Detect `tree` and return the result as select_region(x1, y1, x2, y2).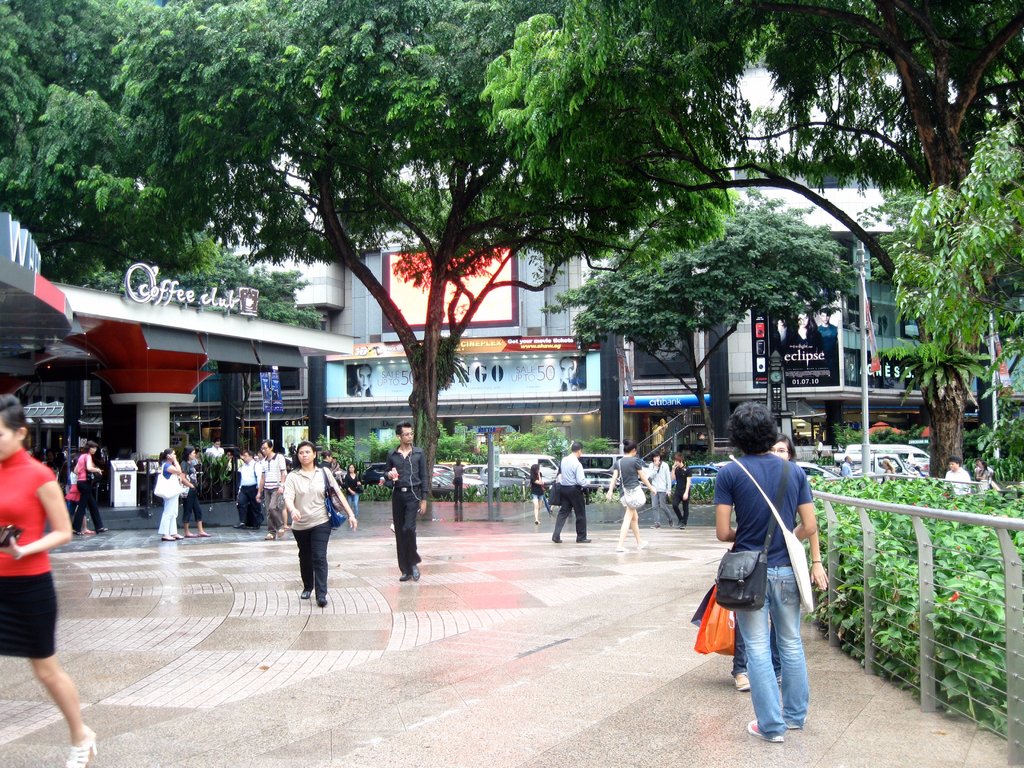
select_region(538, 188, 866, 464).
